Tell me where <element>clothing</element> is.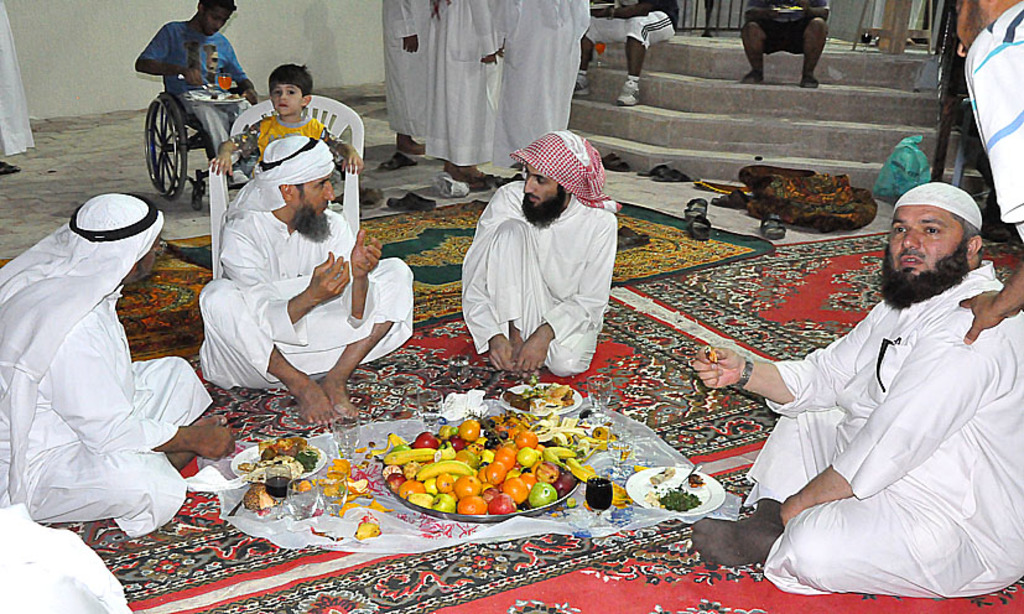
<element>clothing</element> is at x1=750, y1=227, x2=1009, y2=588.
